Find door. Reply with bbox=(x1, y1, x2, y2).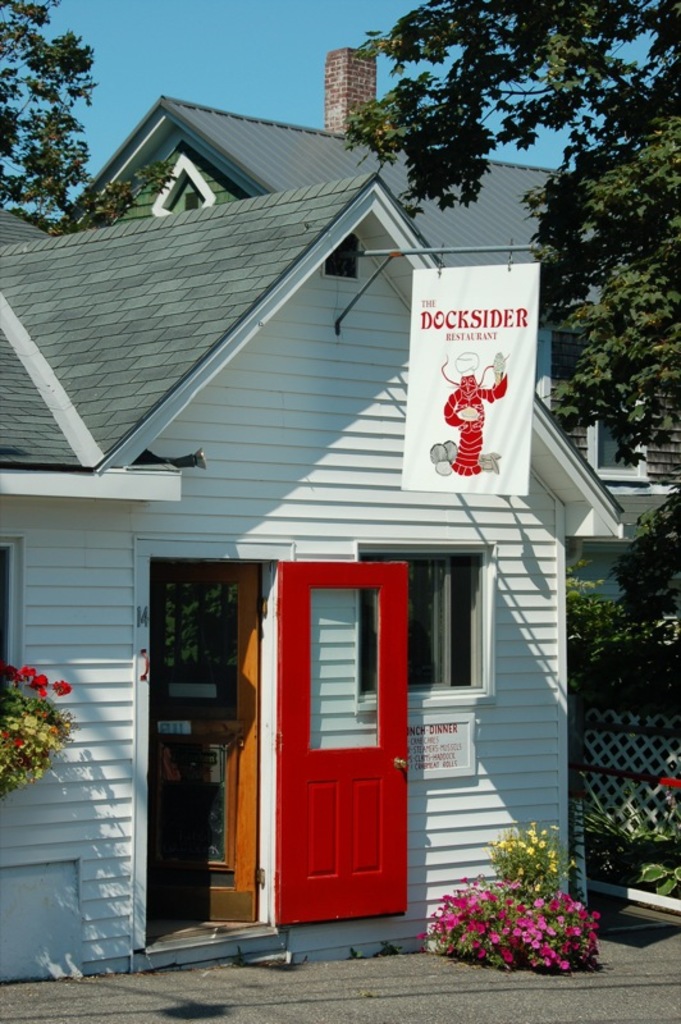
bbox=(148, 563, 259, 918).
